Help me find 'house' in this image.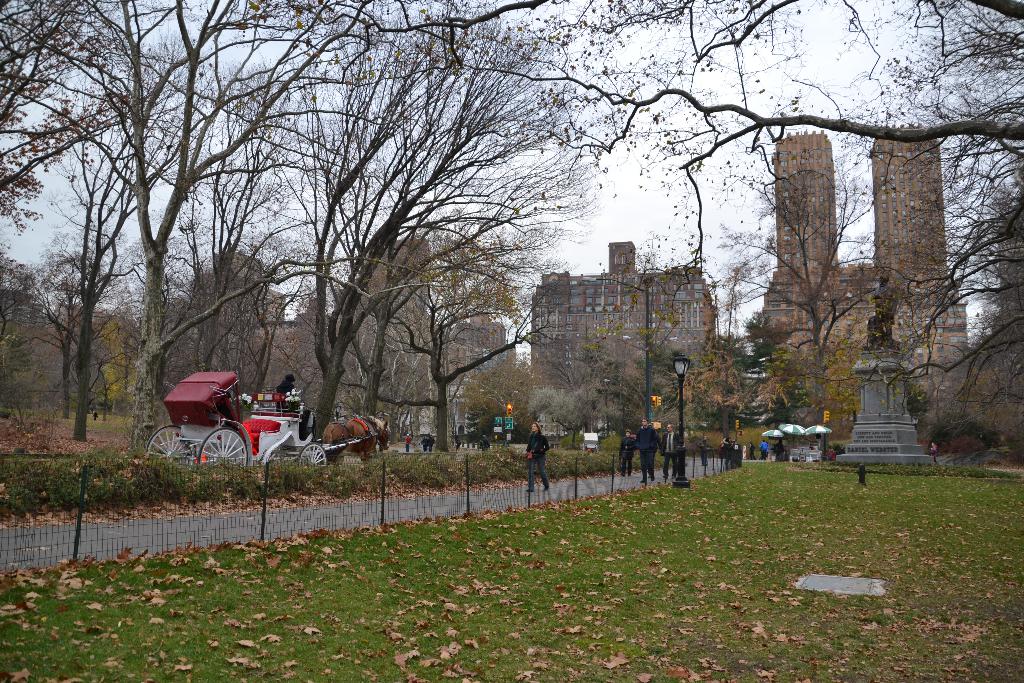
Found it: BBox(180, 263, 271, 391).
